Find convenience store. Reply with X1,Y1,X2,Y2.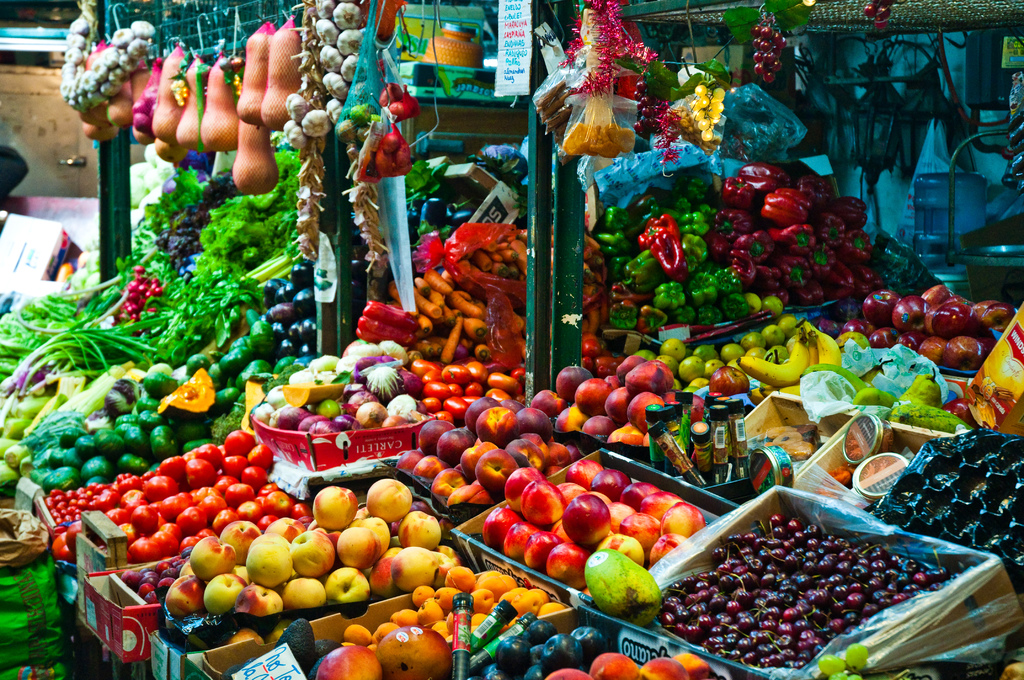
0,0,1023,679.
